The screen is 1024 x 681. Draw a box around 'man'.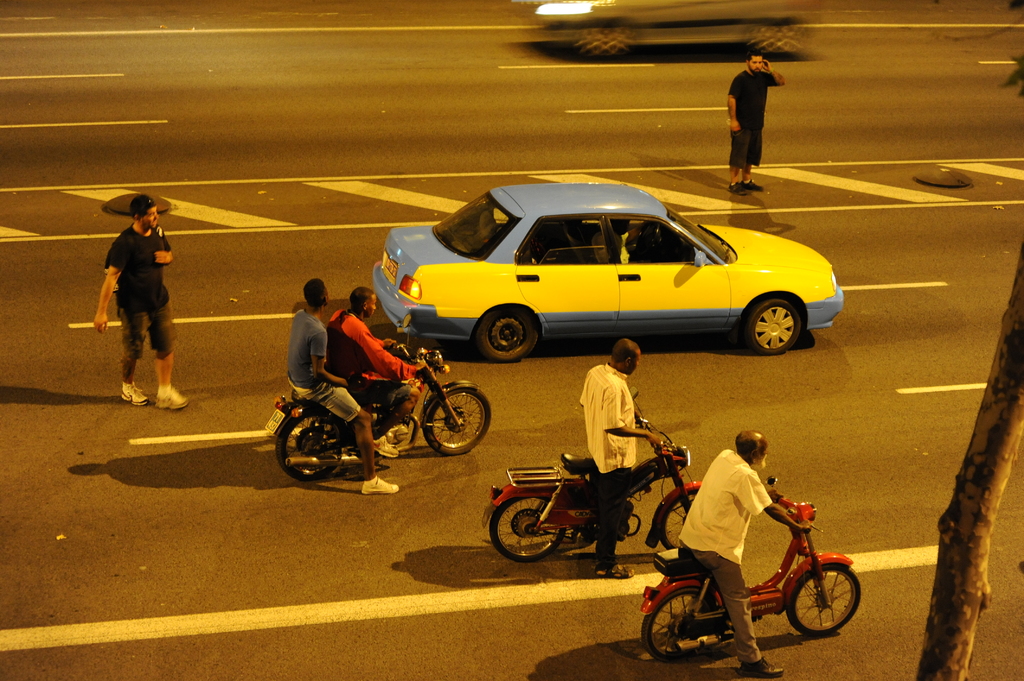
{"left": 319, "top": 291, "right": 428, "bottom": 461}.
